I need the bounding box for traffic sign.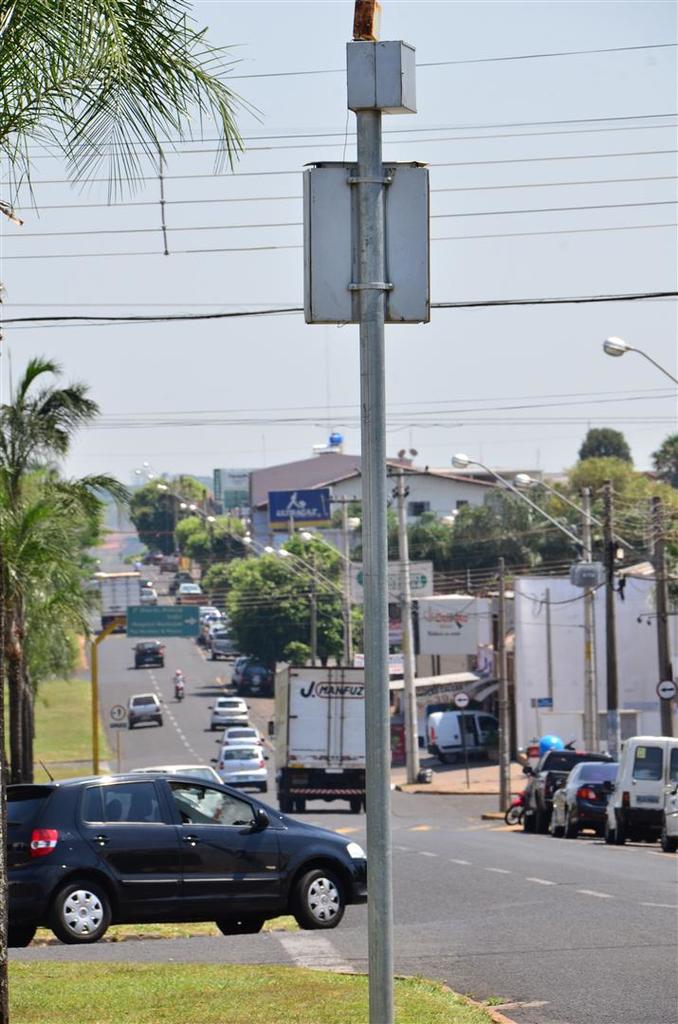
Here it is: detection(108, 719, 132, 735).
